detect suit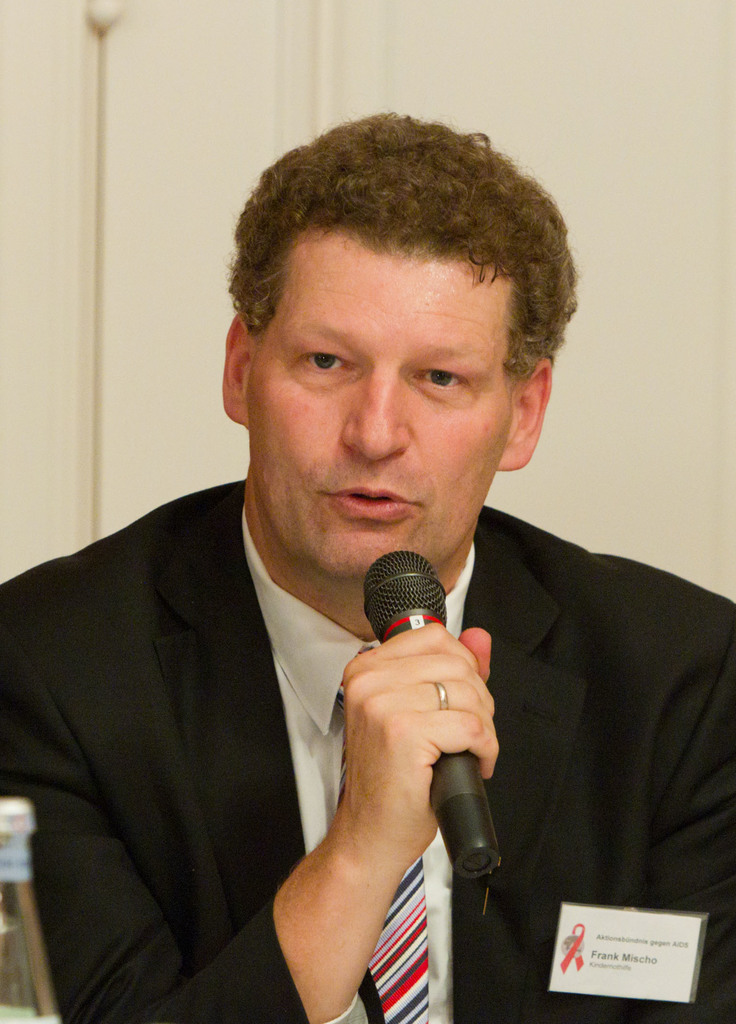
crop(0, 478, 735, 1020)
